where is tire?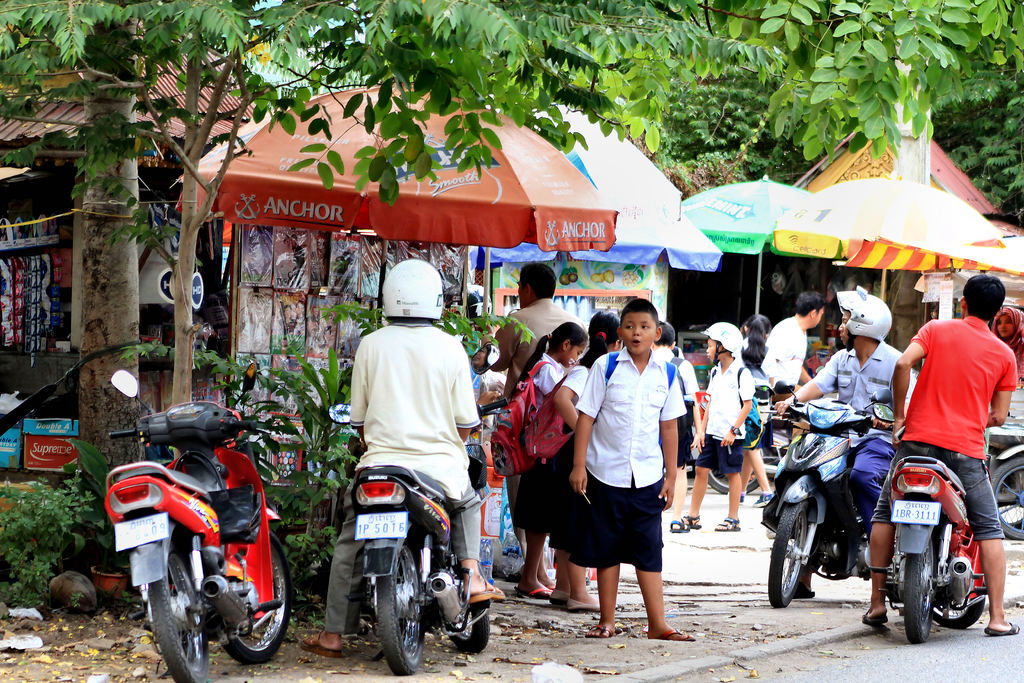
{"left": 445, "top": 550, "right": 486, "bottom": 651}.
